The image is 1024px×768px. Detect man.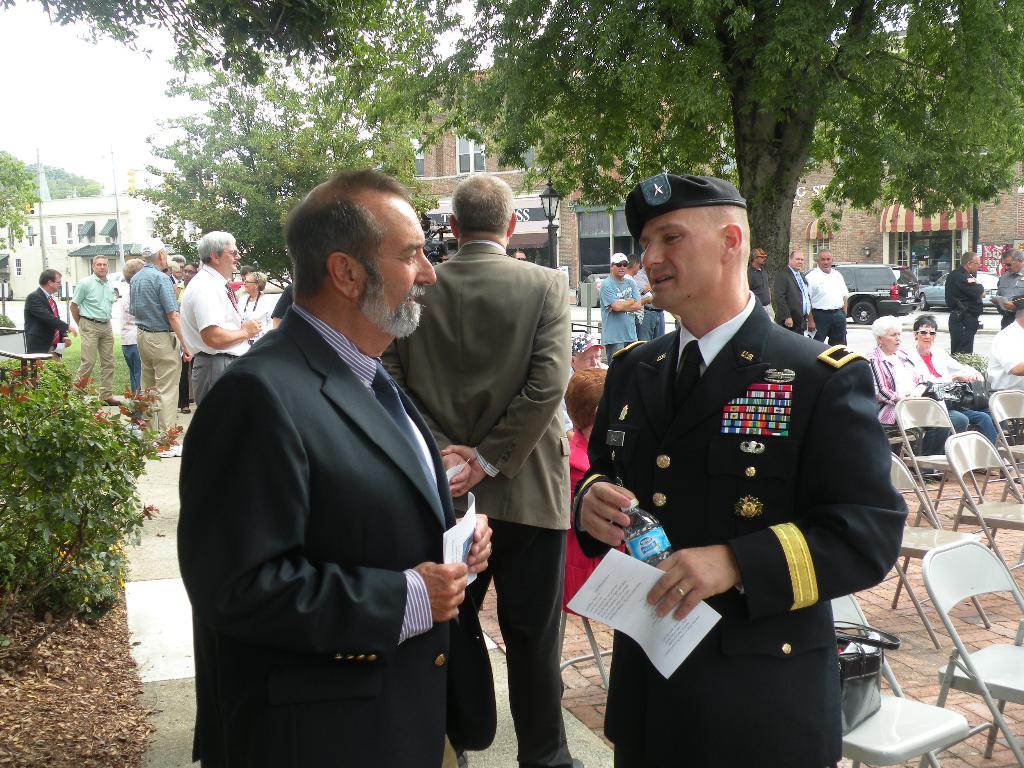
Detection: 621, 251, 655, 340.
